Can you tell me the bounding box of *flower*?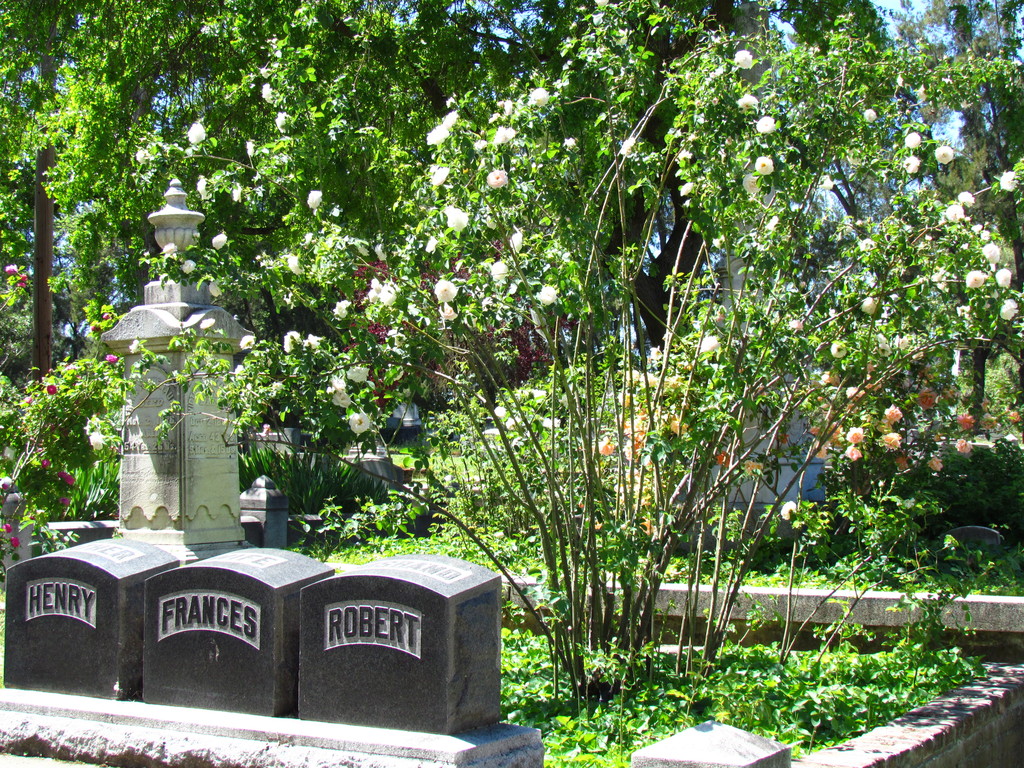
detection(53, 471, 67, 479).
